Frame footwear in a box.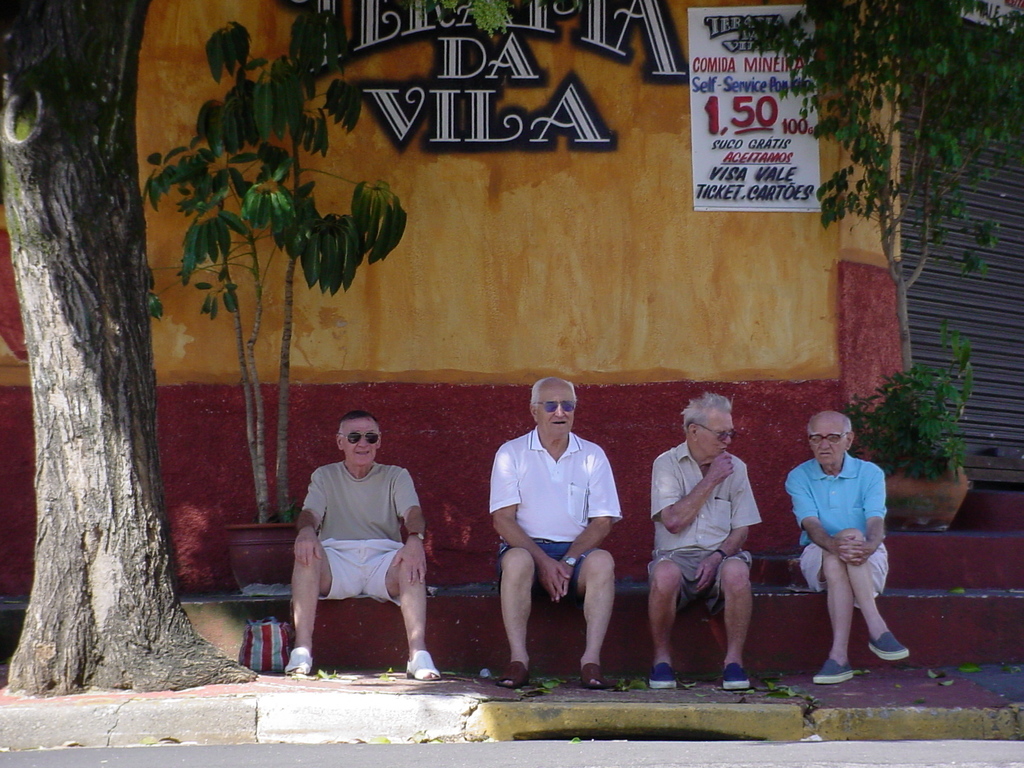
[283,646,311,676].
